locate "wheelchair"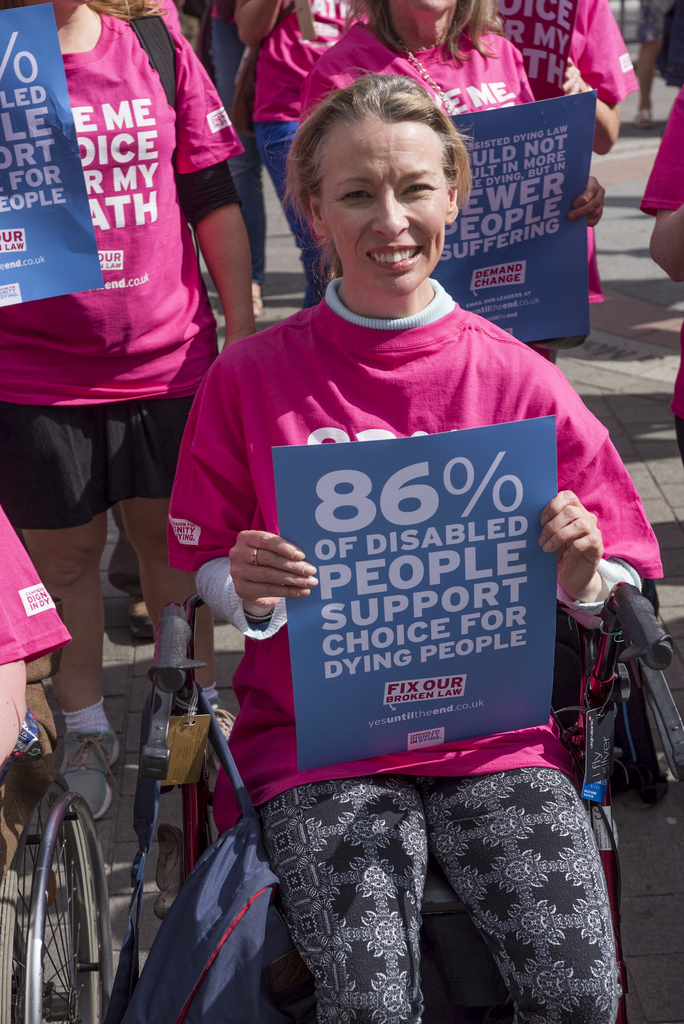
bbox(139, 575, 669, 1023)
